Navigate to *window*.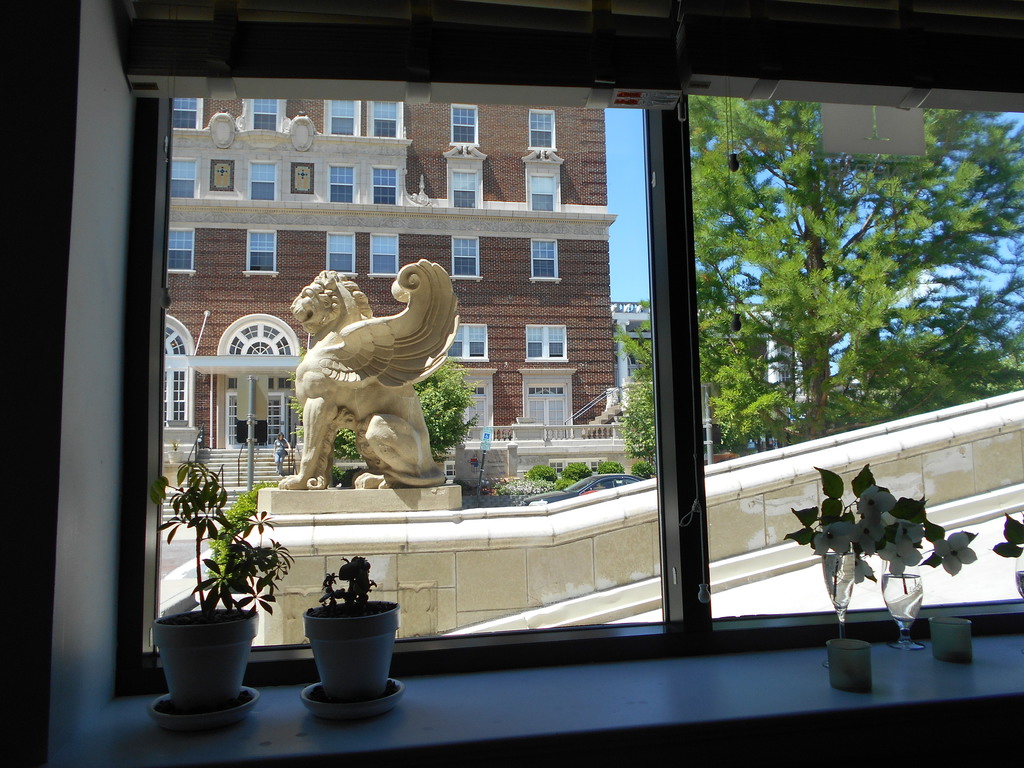
Navigation target: [368, 234, 398, 275].
